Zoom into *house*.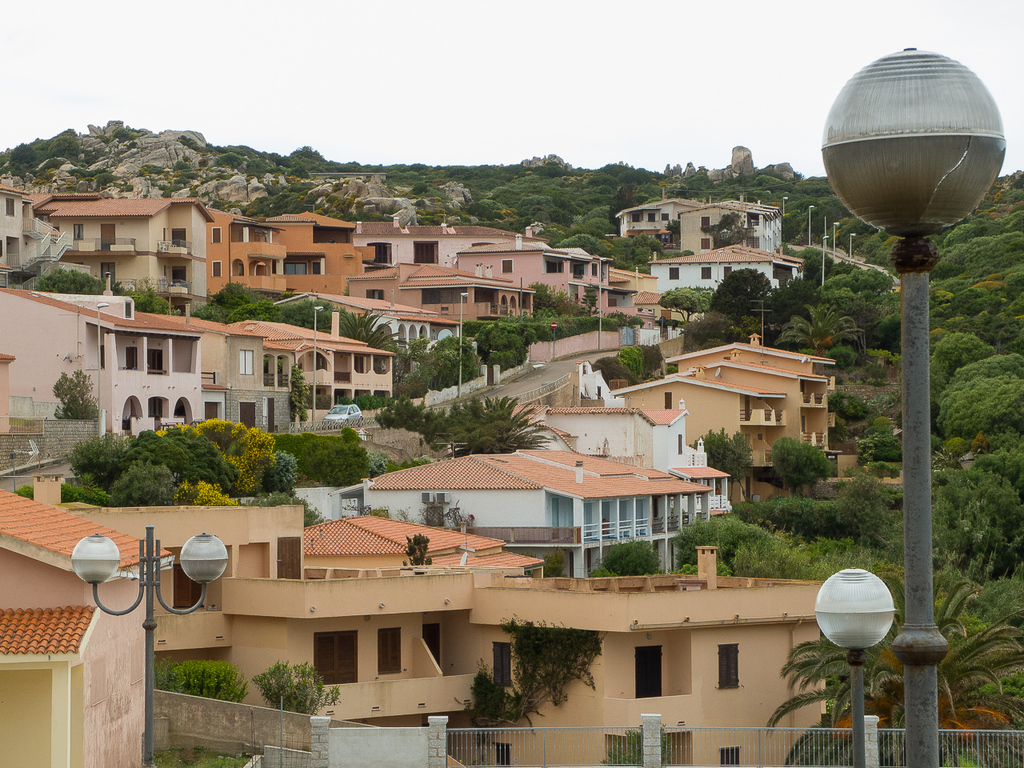
Zoom target: (left=355, top=438, right=713, bottom=526).
